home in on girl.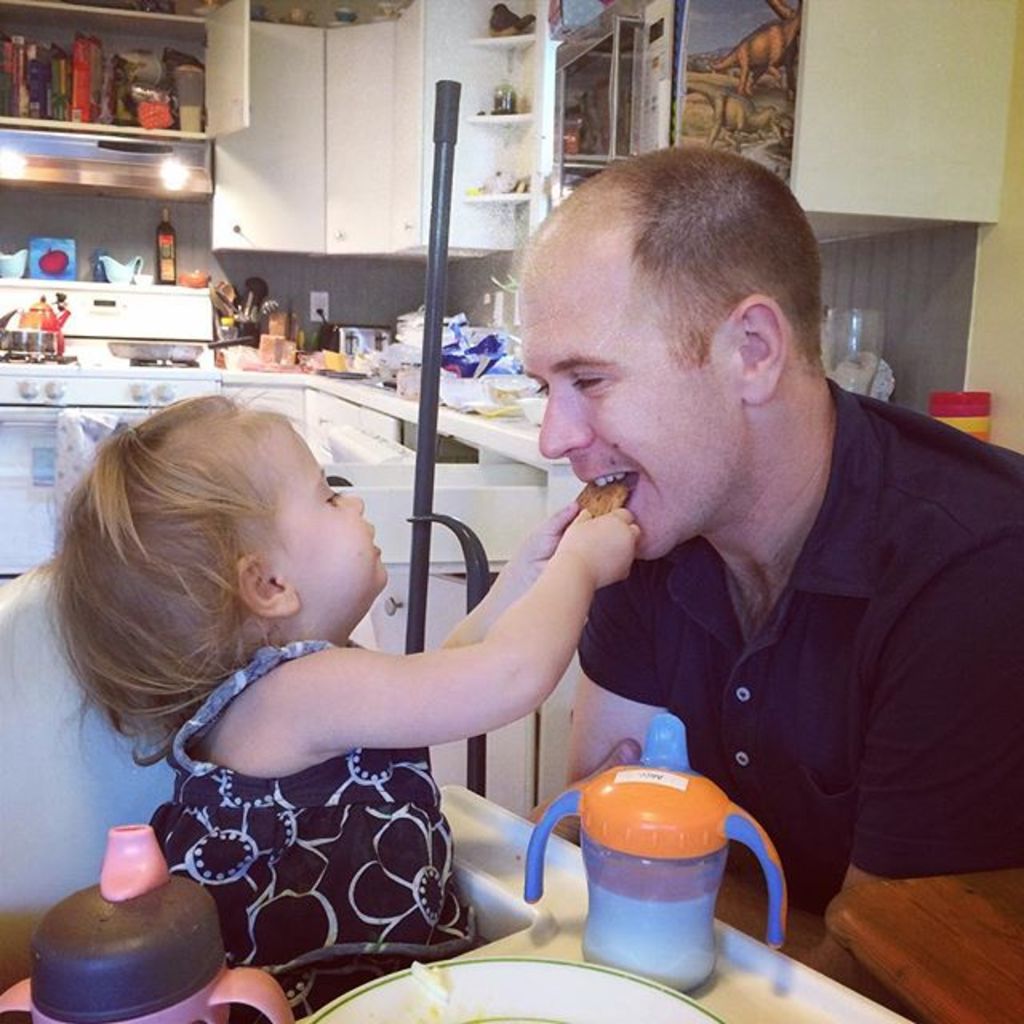
Homed in at (x1=46, y1=384, x2=640, y2=1022).
